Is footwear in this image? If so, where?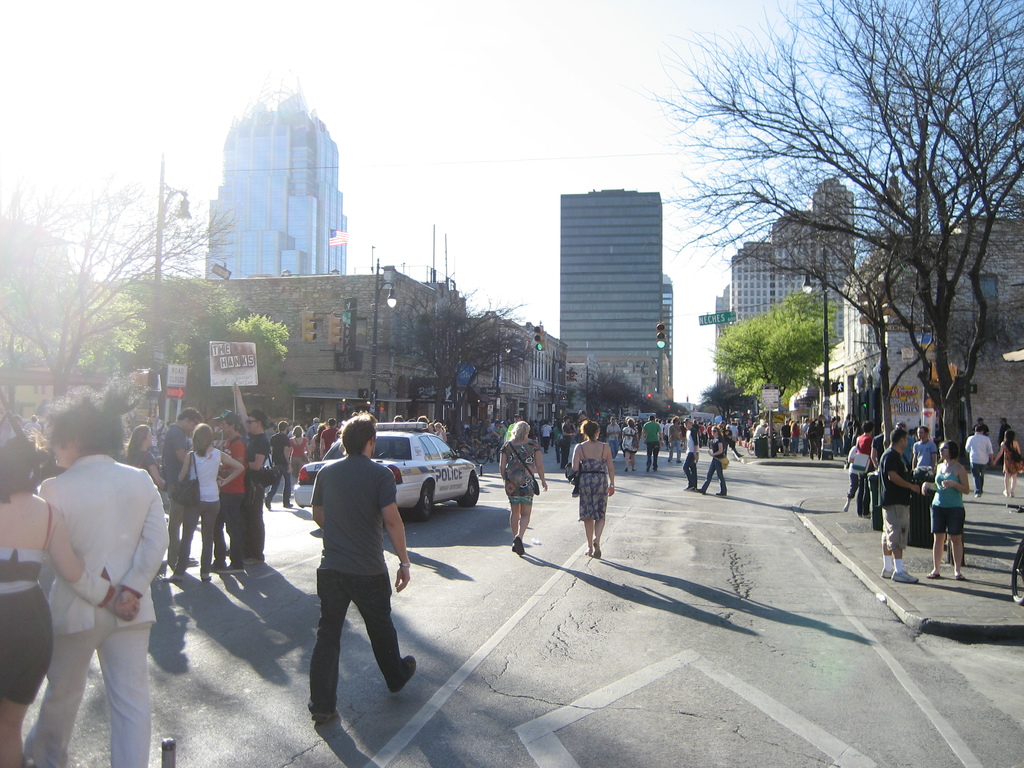
Yes, at (716, 490, 734, 498).
